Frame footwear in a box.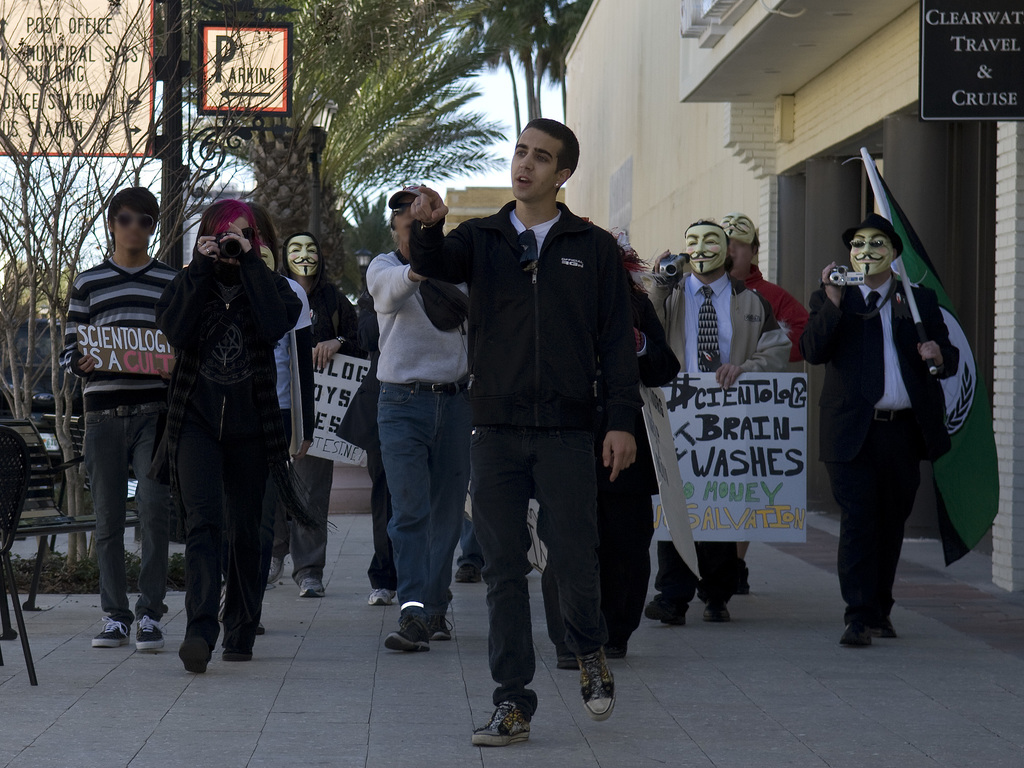
box=[605, 639, 629, 659].
